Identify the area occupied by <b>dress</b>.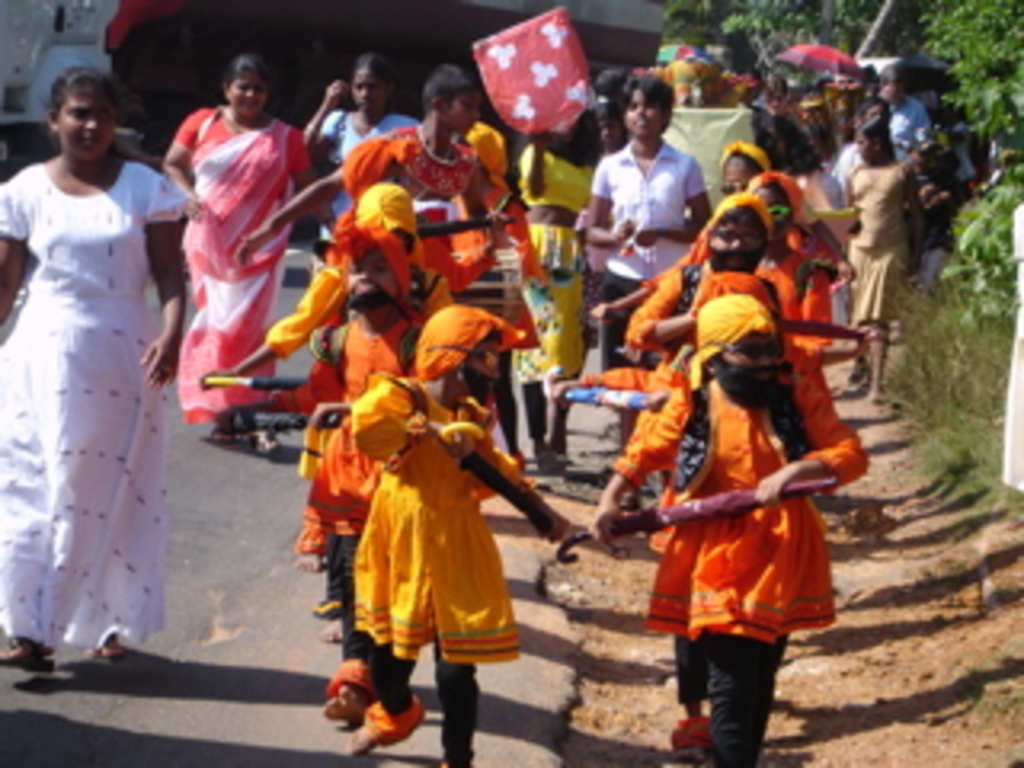
Area: box=[294, 112, 550, 374].
